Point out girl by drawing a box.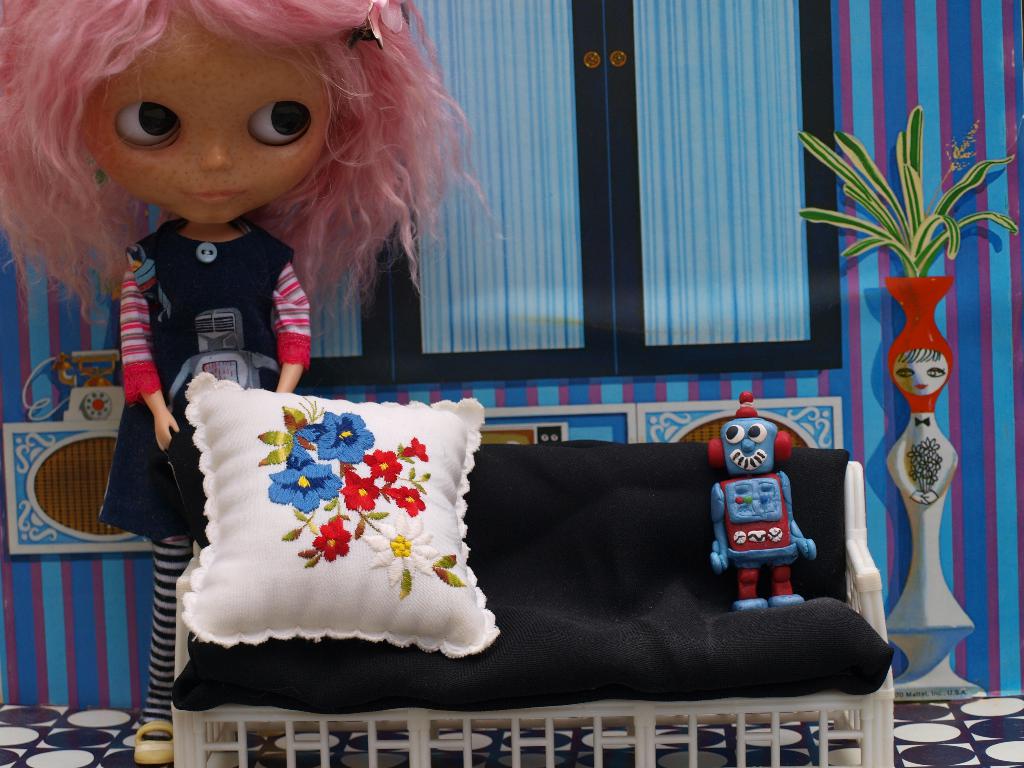
BBox(0, 0, 509, 767).
